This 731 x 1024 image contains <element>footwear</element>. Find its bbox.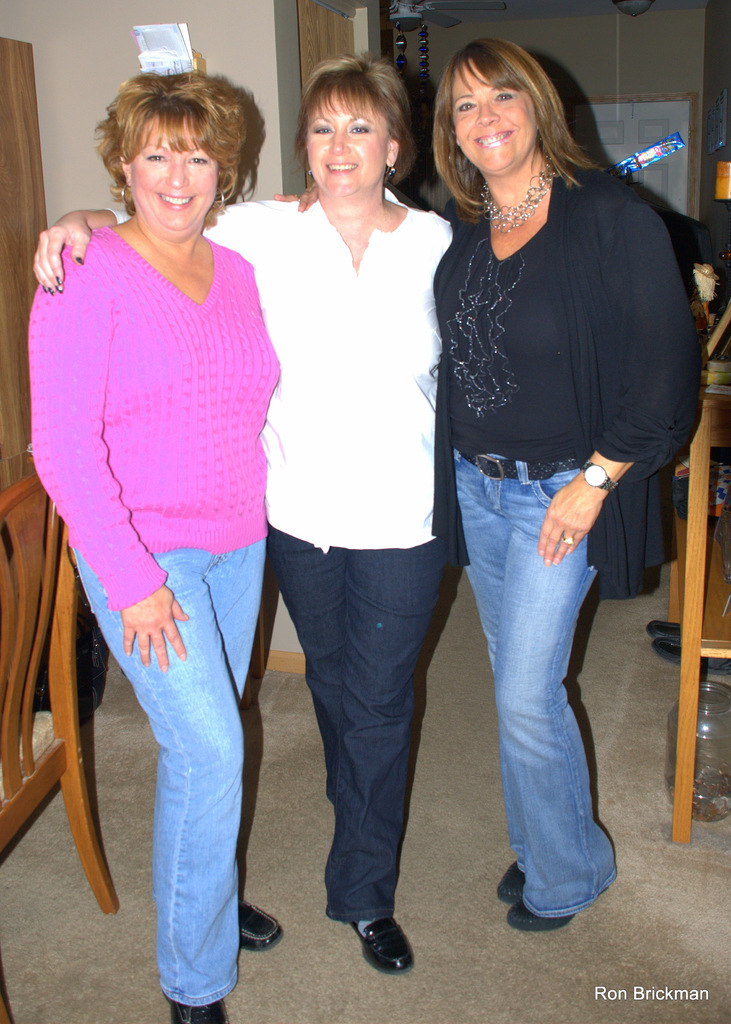
detection(164, 989, 227, 1023).
